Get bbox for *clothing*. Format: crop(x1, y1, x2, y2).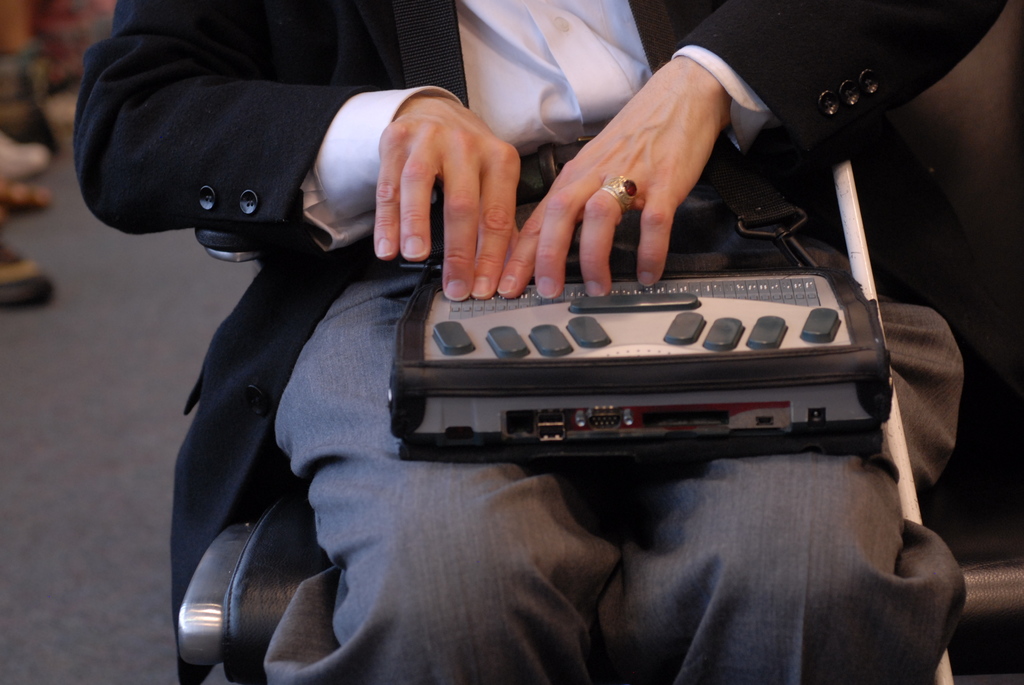
crop(71, 0, 1004, 684).
